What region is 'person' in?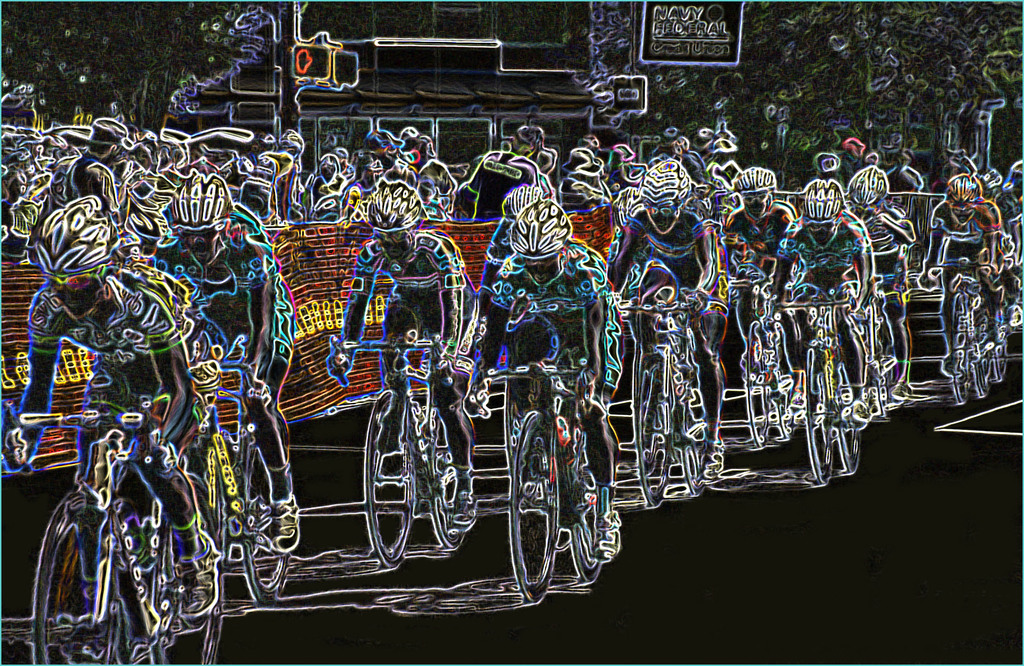
locate(471, 154, 609, 575).
